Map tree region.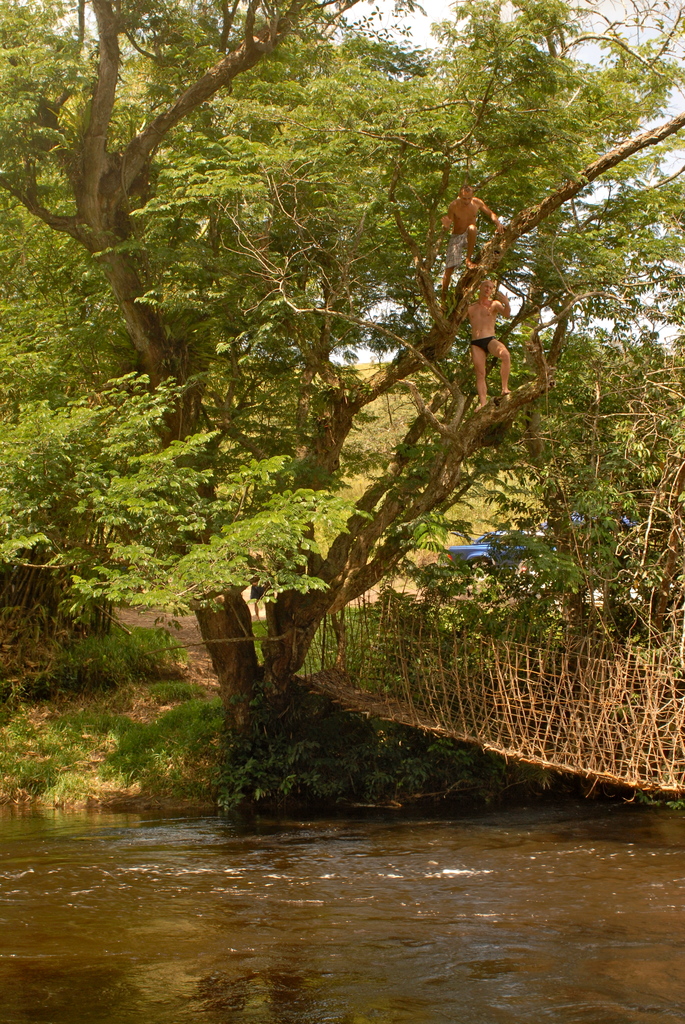
Mapped to 0,19,647,798.
